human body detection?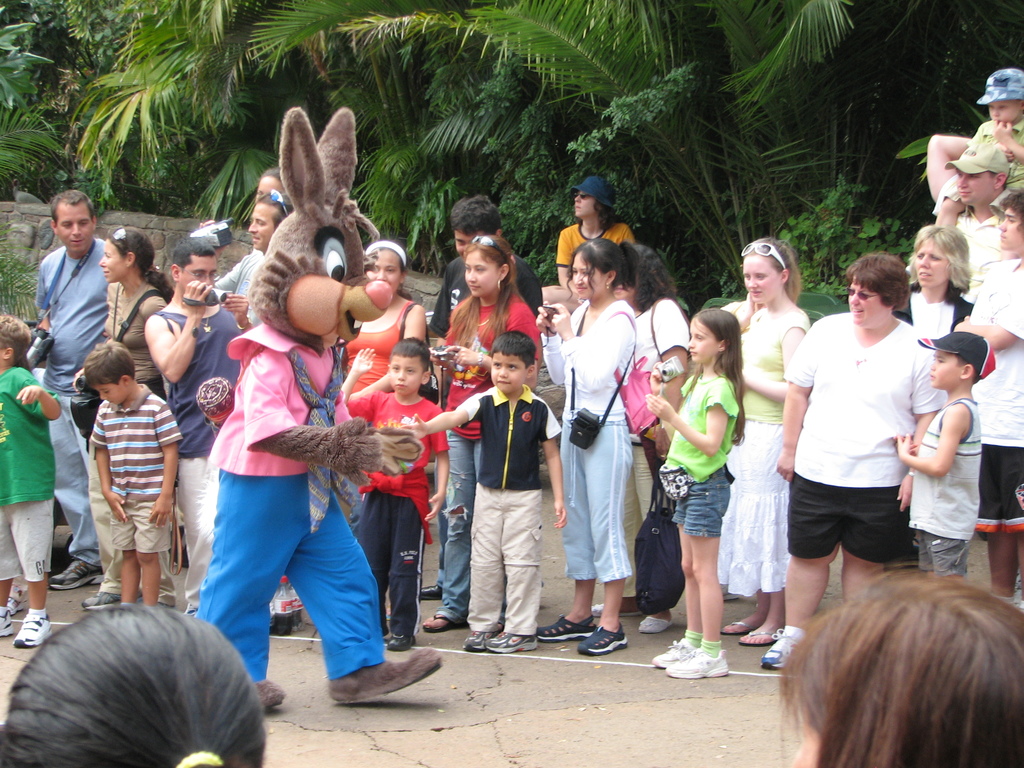
rect(714, 291, 811, 646)
